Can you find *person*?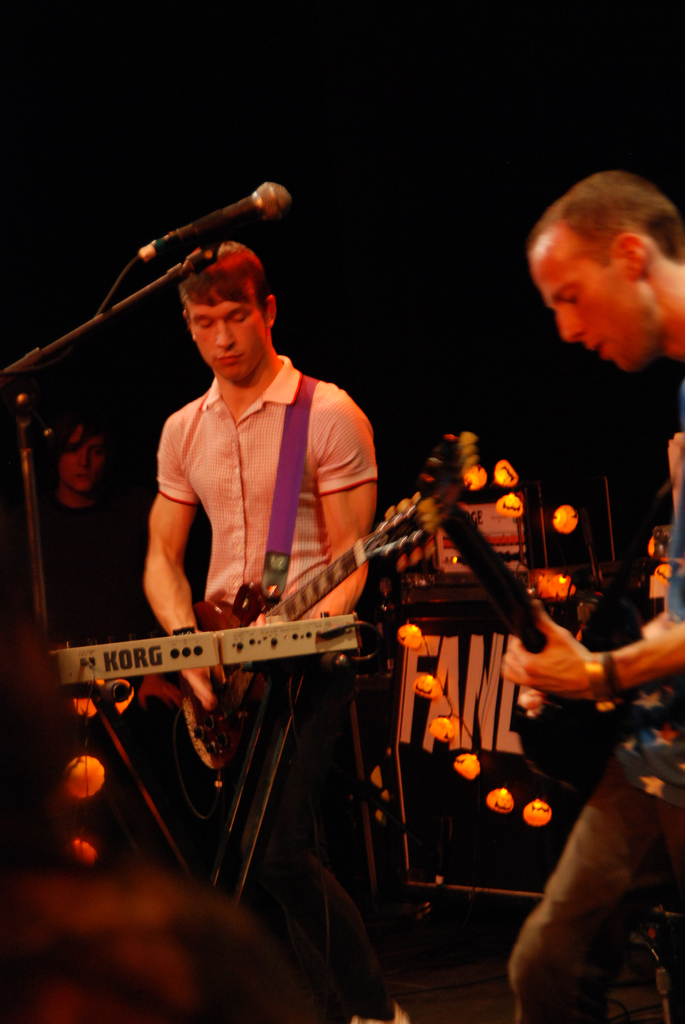
Yes, bounding box: pyautogui.locateOnScreen(84, 216, 393, 857).
